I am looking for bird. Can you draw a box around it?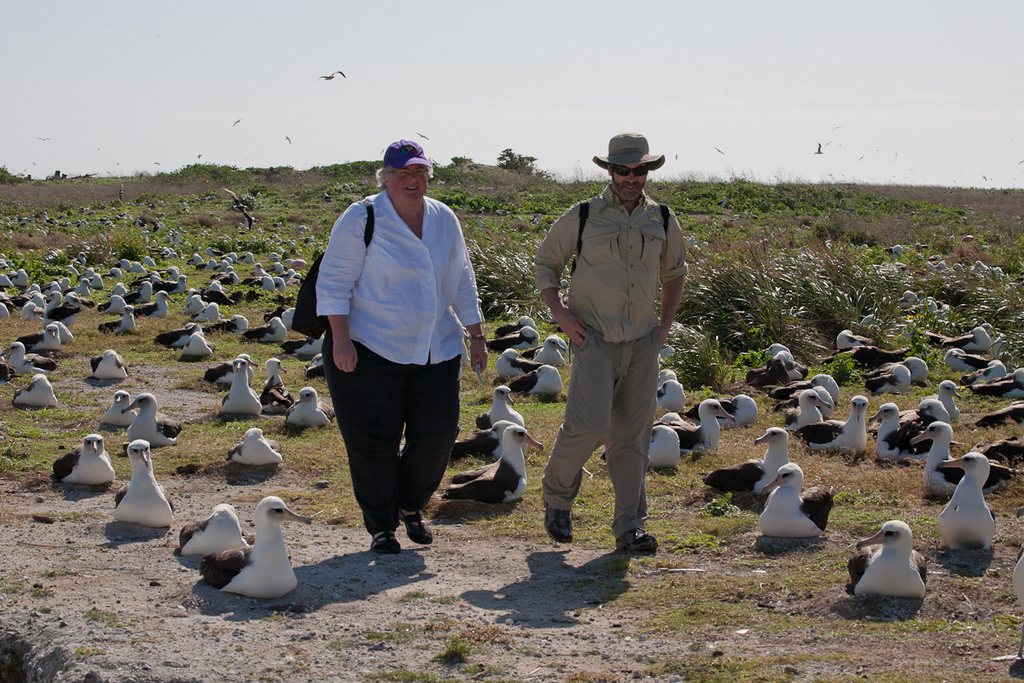
Sure, the bounding box is left=177, top=503, right=252, bottom=557.
